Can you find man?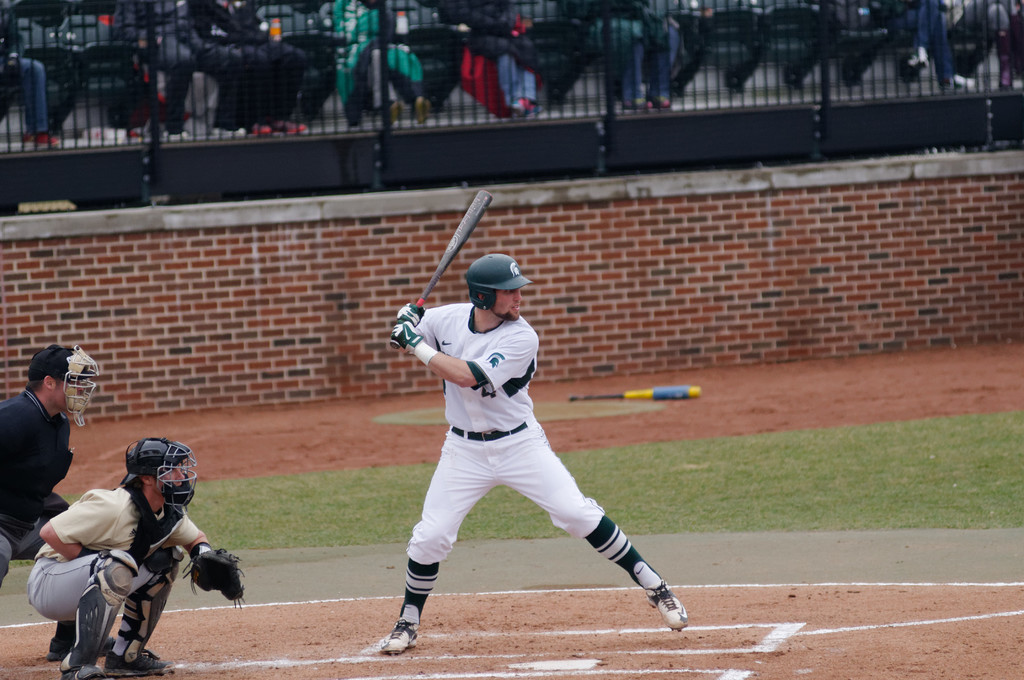
Yes, bounding box: box=[378, 254, 689, 655].
